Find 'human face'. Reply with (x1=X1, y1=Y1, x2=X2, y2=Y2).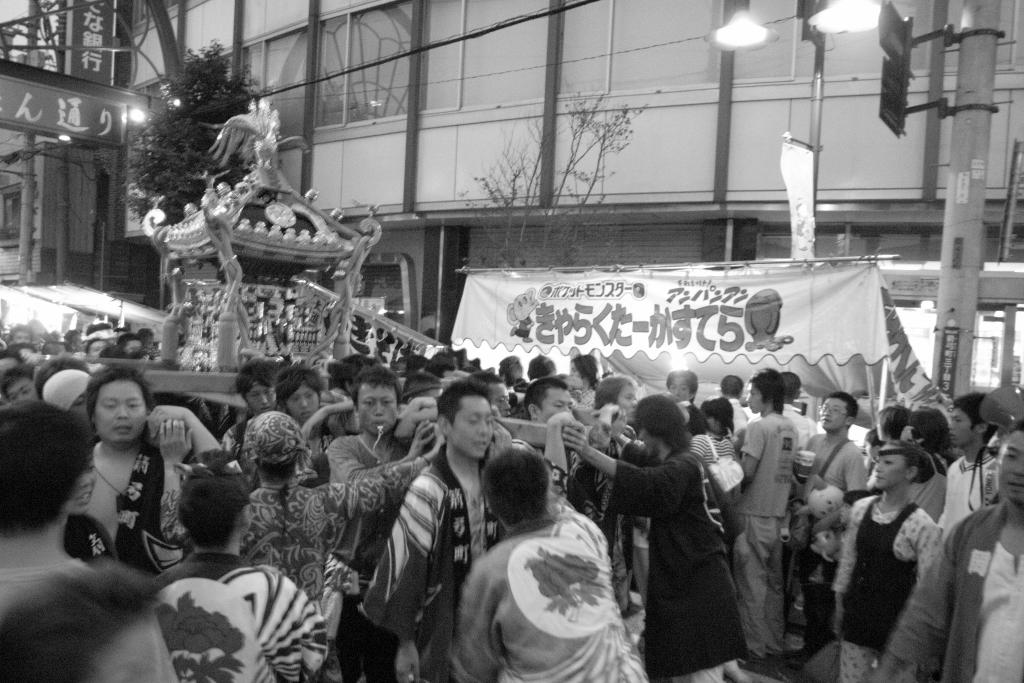
(x1=870, y1=448, x2=910, y2=491).
